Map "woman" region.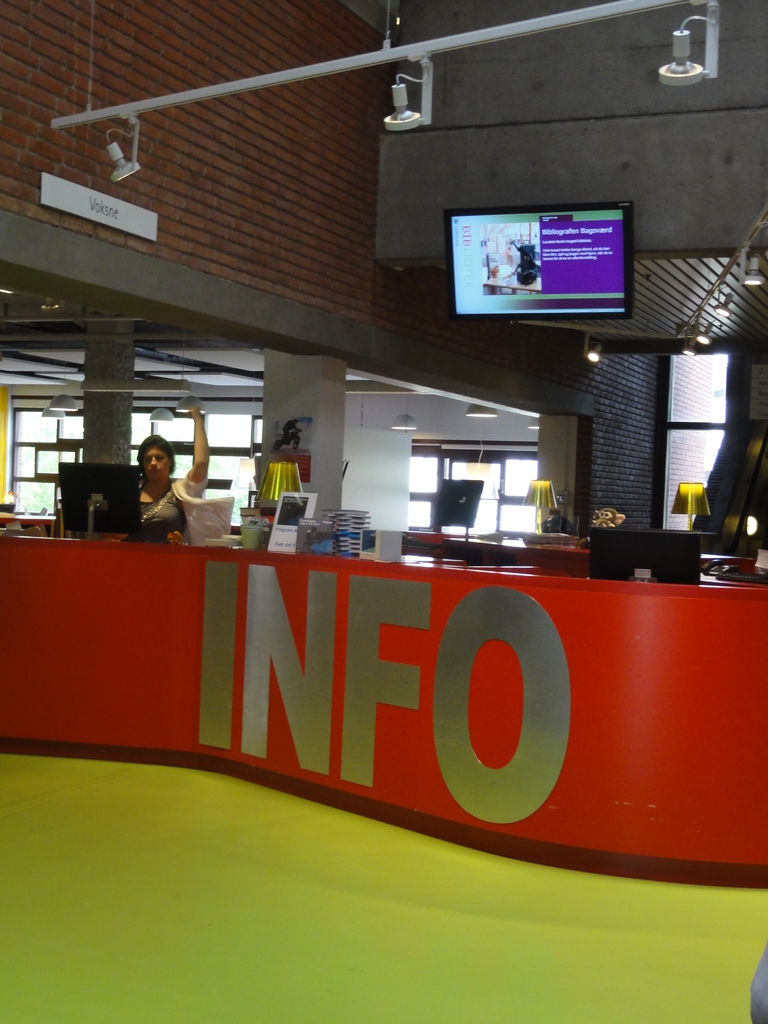
Mapped to [132,401,209,536].
